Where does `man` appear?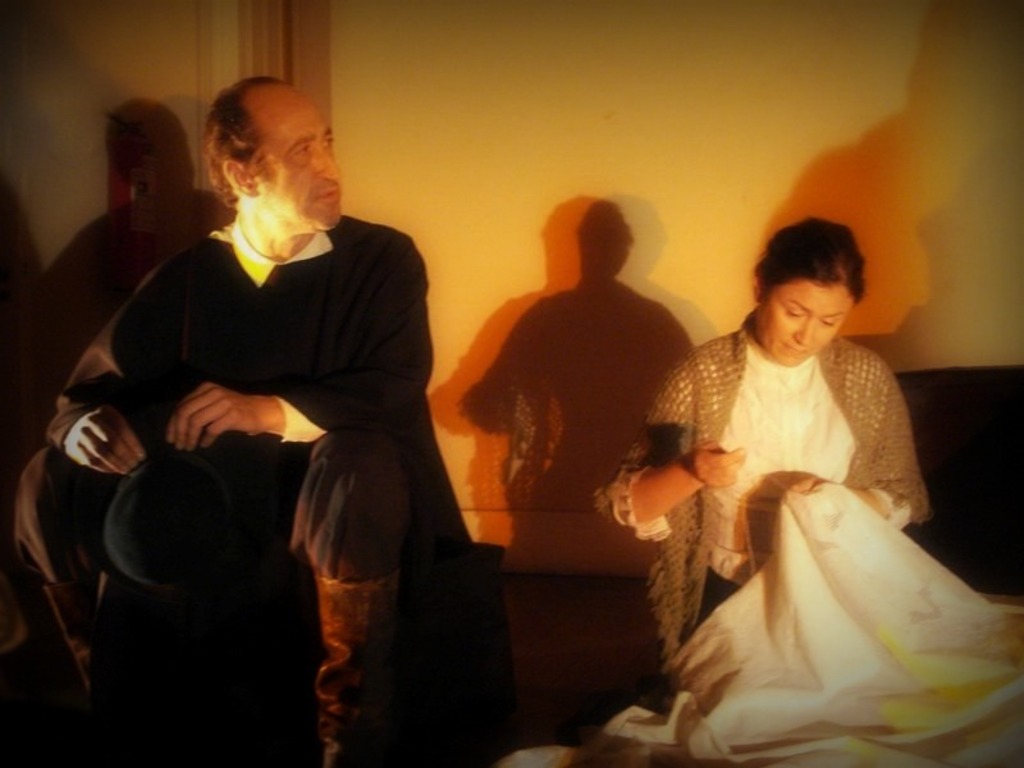
Appears at [59,79,479,737].
